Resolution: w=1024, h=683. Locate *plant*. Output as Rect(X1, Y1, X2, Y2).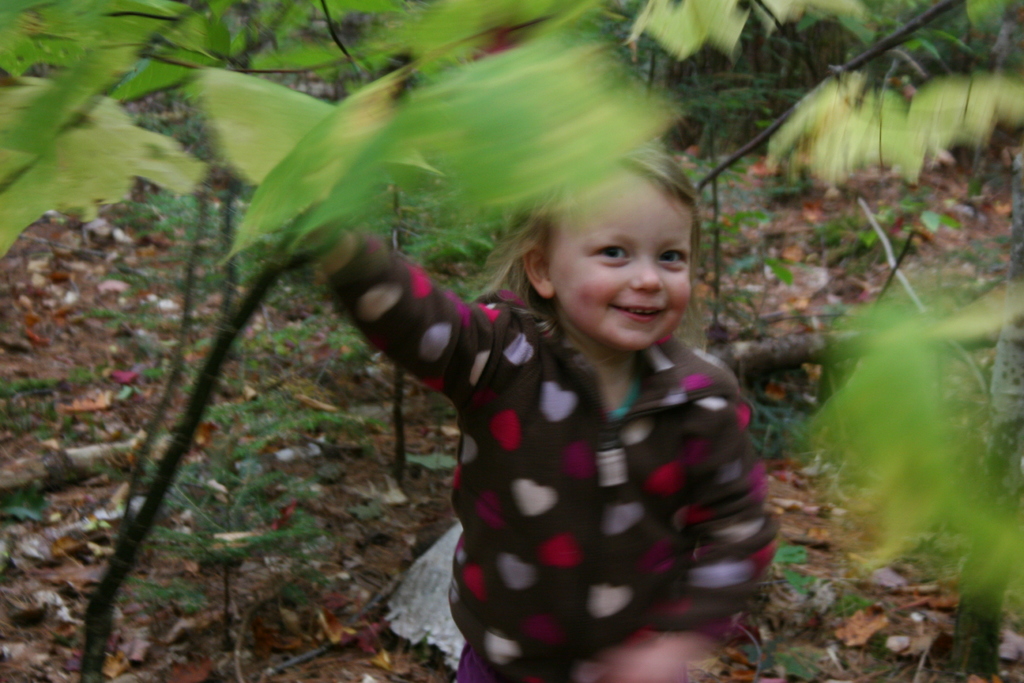
Rect(34, 418, 95, 444).
